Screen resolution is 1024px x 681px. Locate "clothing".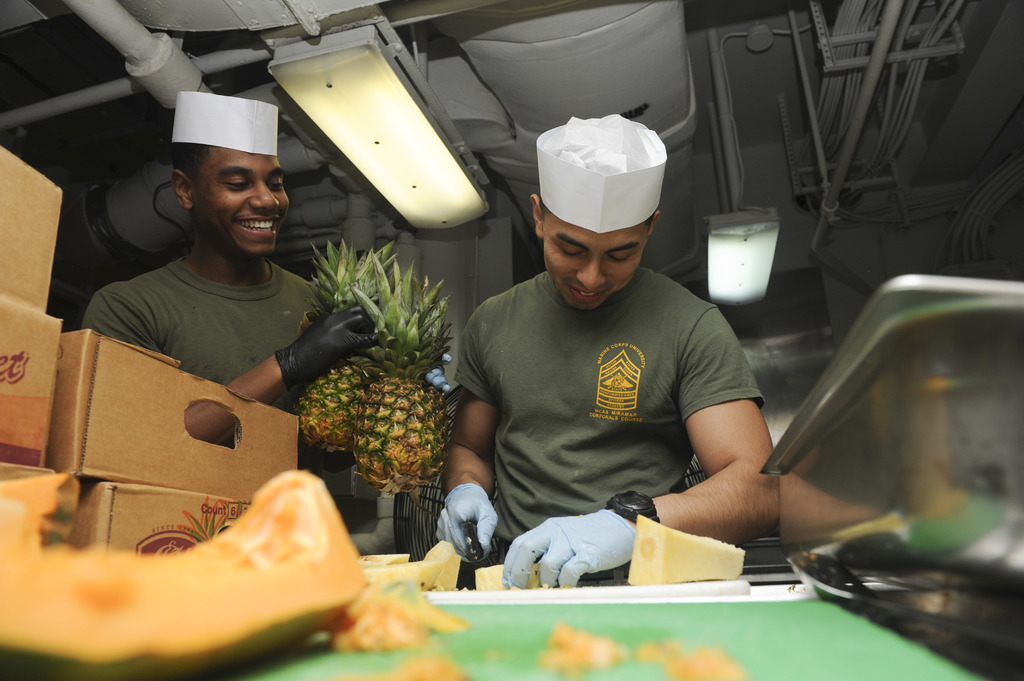
region(72, 258, 342, 414).
